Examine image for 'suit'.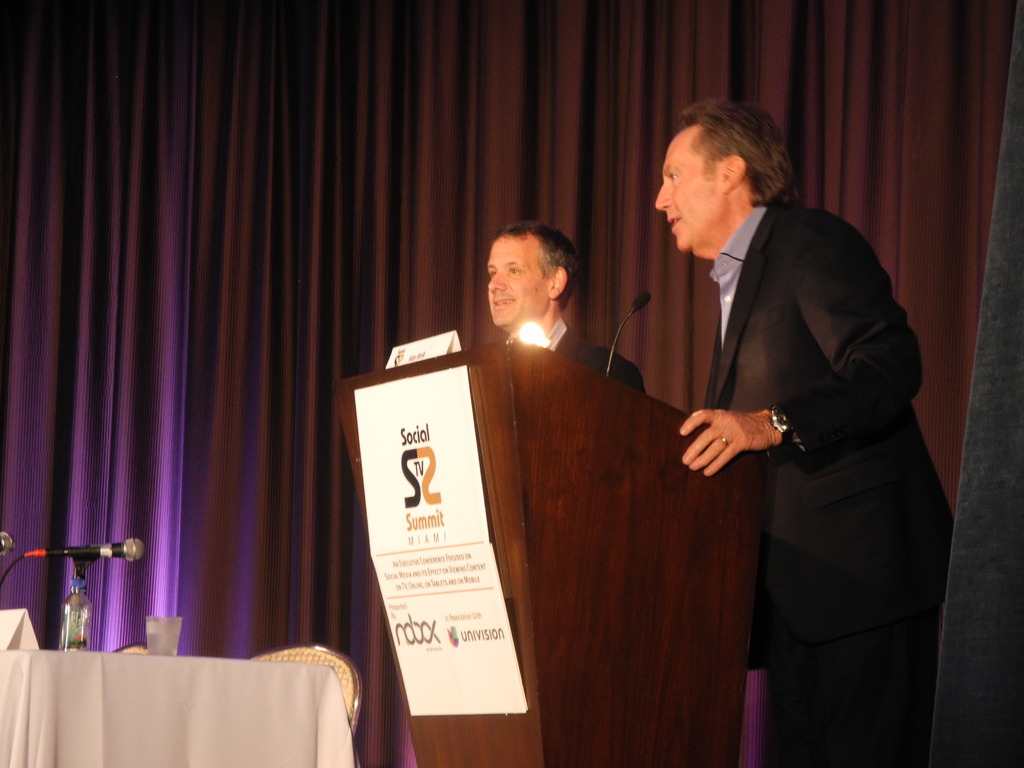
Examination result: 543/317/648/393.
